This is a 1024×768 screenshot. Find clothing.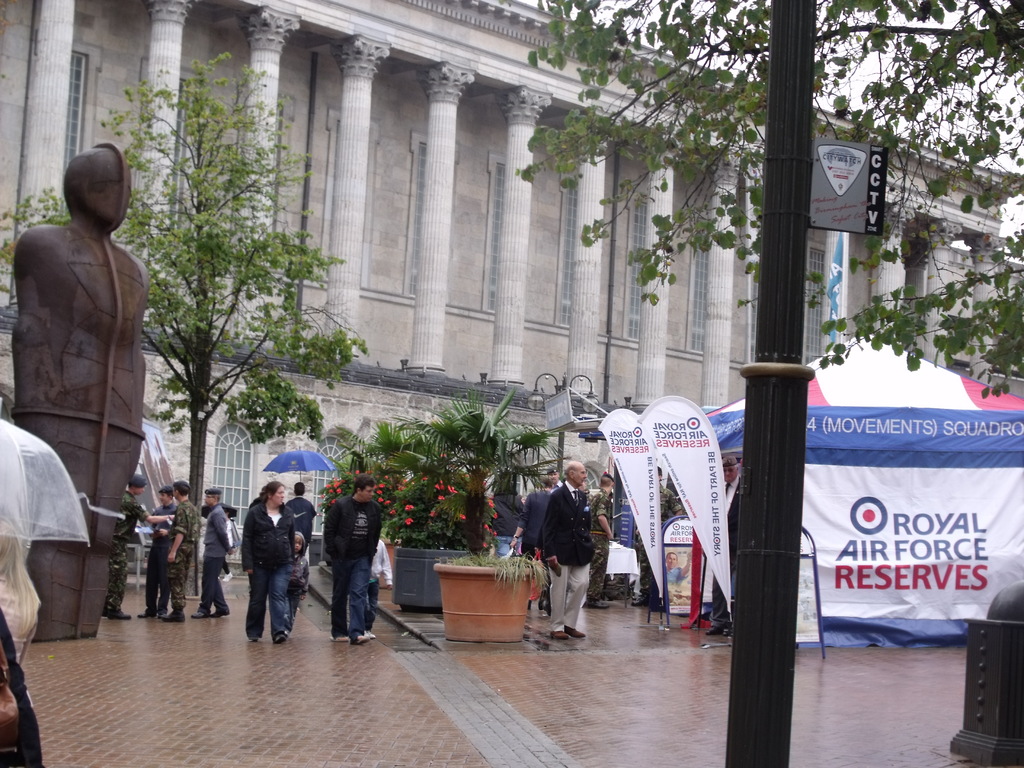
Bounding box: (541,481,589,616).
